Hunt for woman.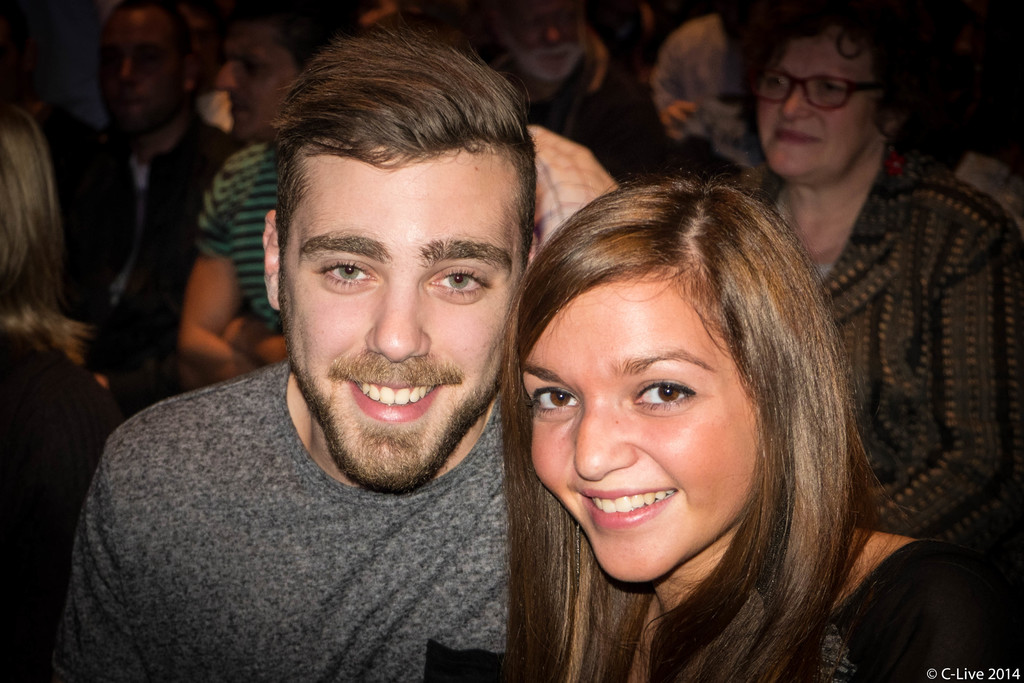
Hunted down at 429/146/917/673.
